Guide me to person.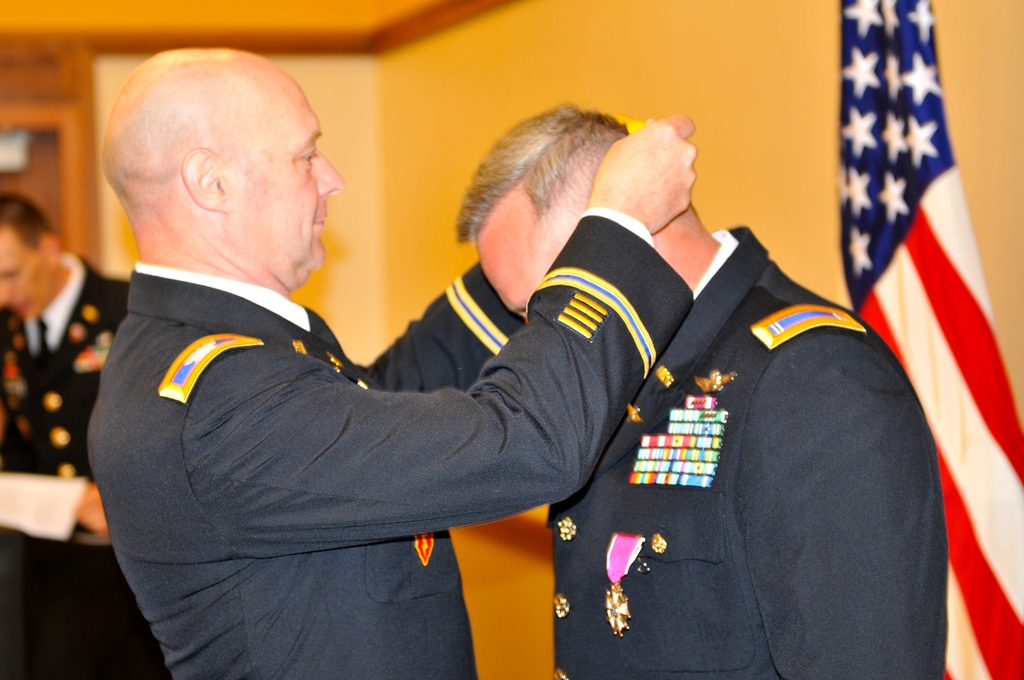
Guidance: x1=0, y1=185, x2=172, y2=679.
